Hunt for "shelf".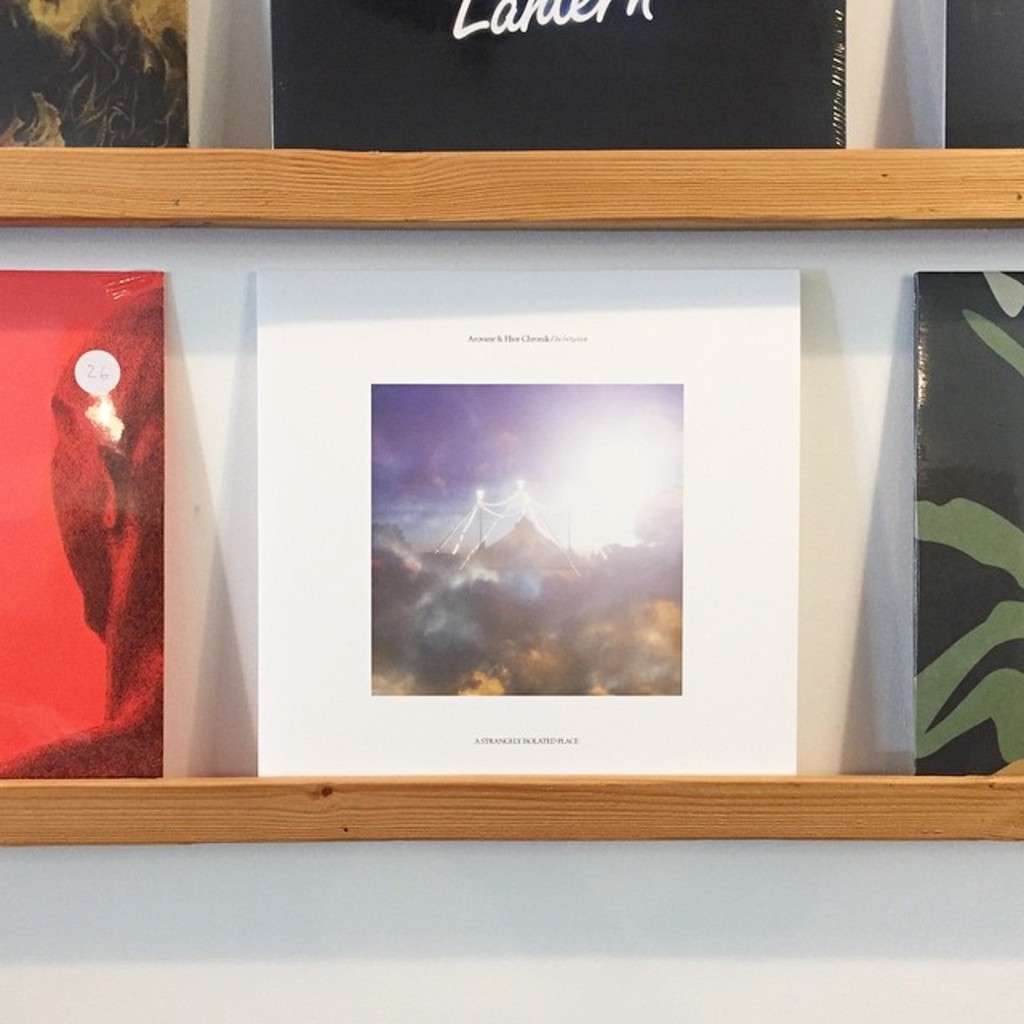
Hunted down at Rect(0, 773, 1022, 842).
